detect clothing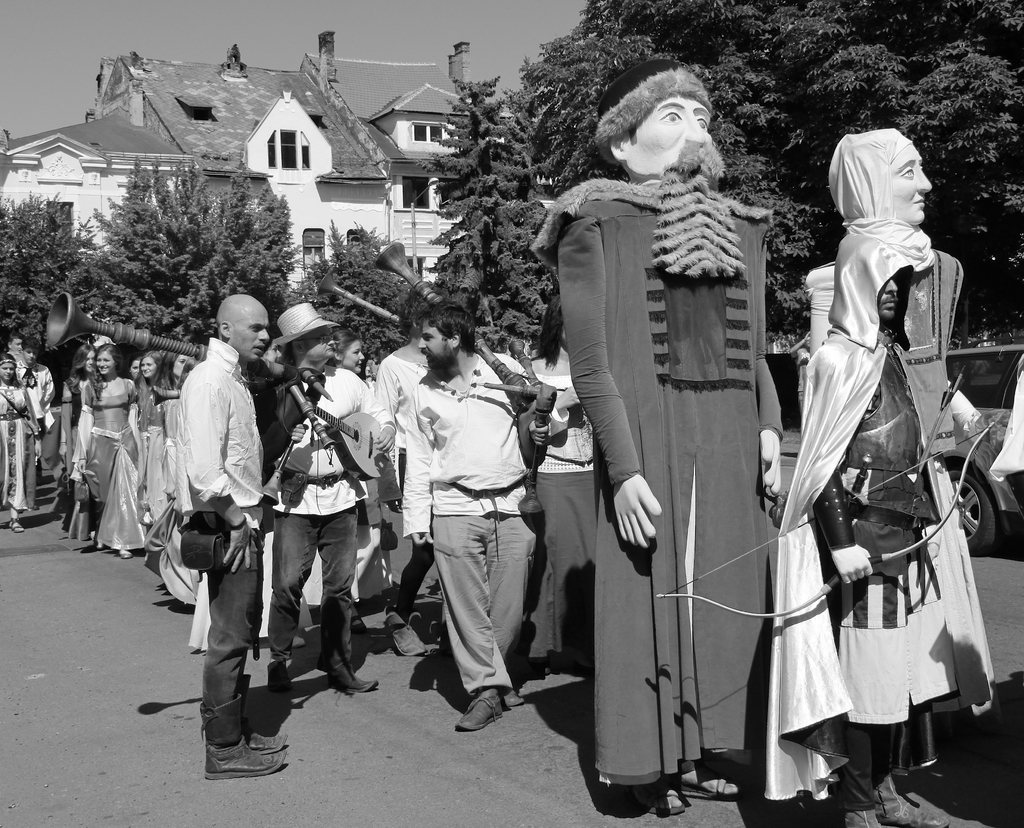
region(584, 169, 784, 763)
